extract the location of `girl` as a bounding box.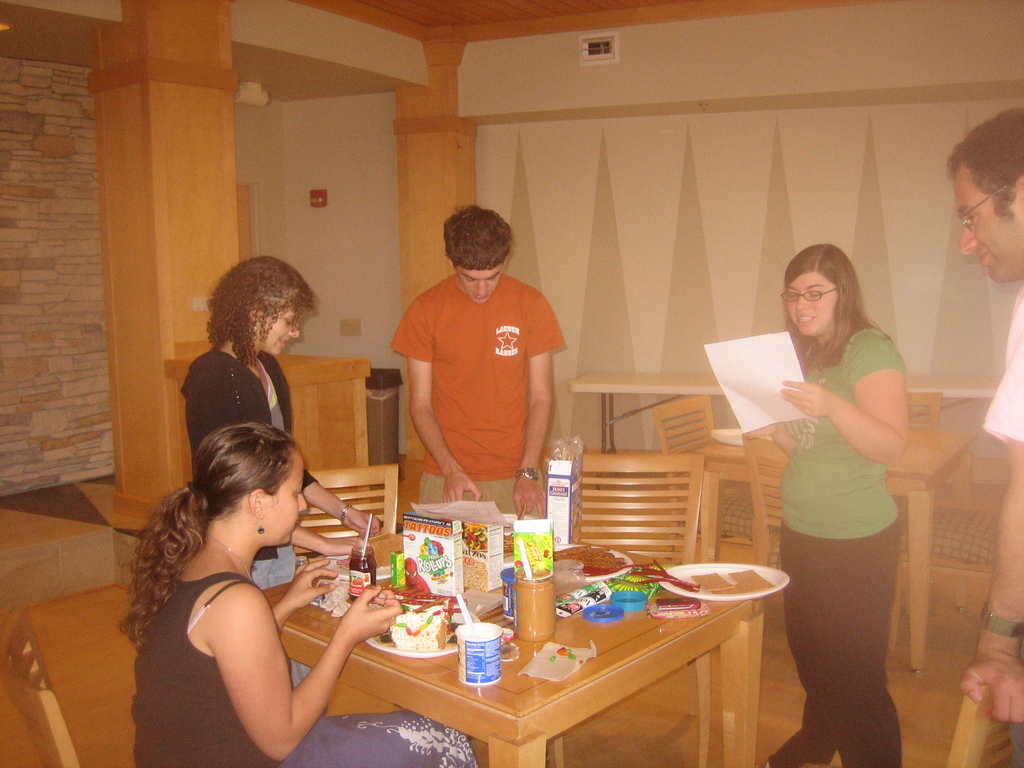
locate(175, 257, 318, 477).
